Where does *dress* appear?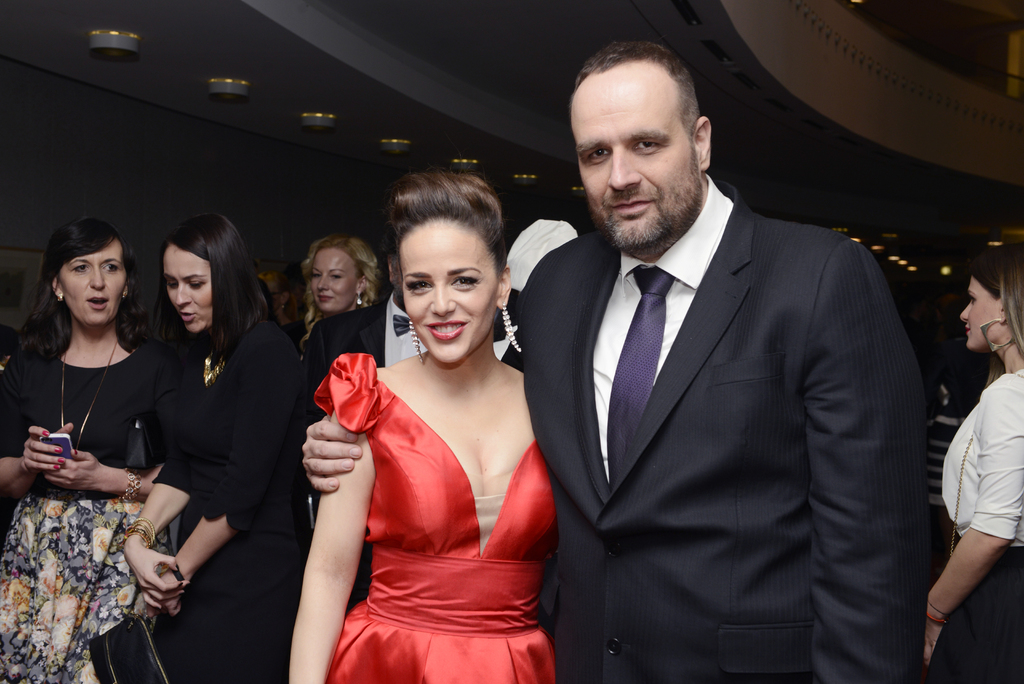
Appears at region(154, 320, 307, 683).
